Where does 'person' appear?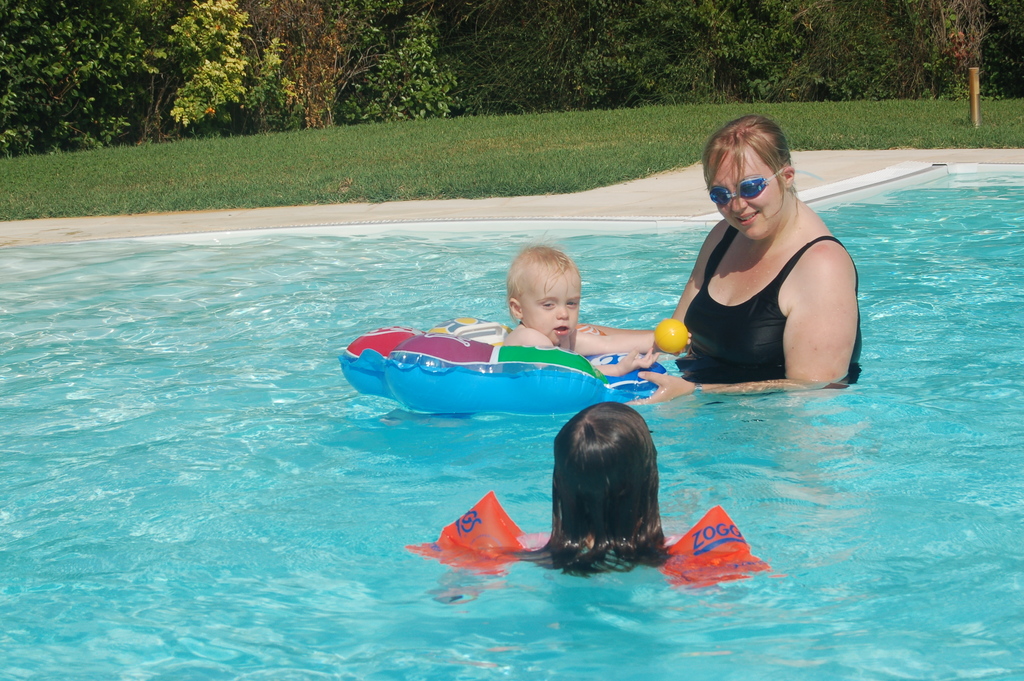
Appears at [583,116,861,398].
